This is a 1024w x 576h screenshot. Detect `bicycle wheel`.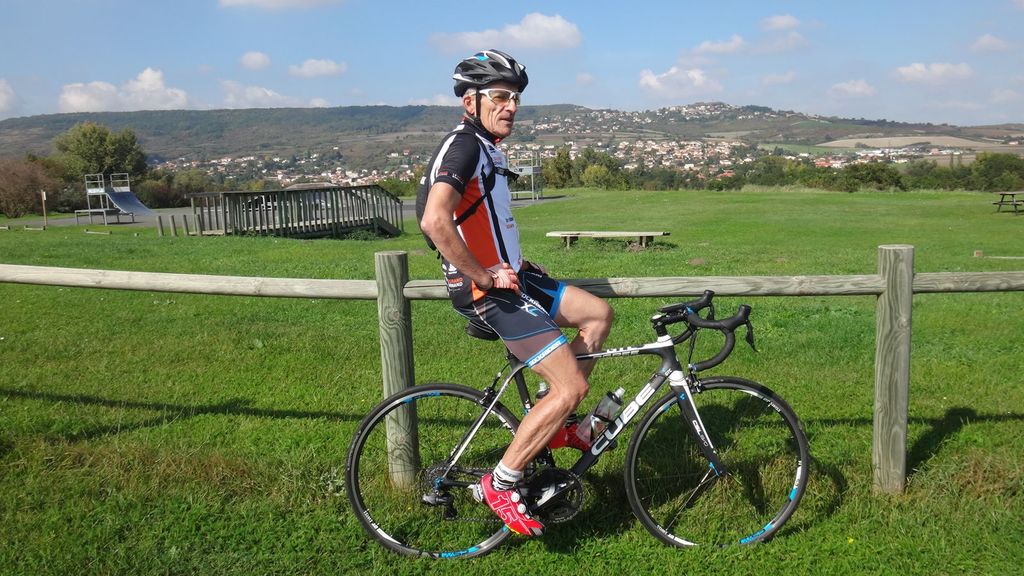
621, 380, 810, 550.
